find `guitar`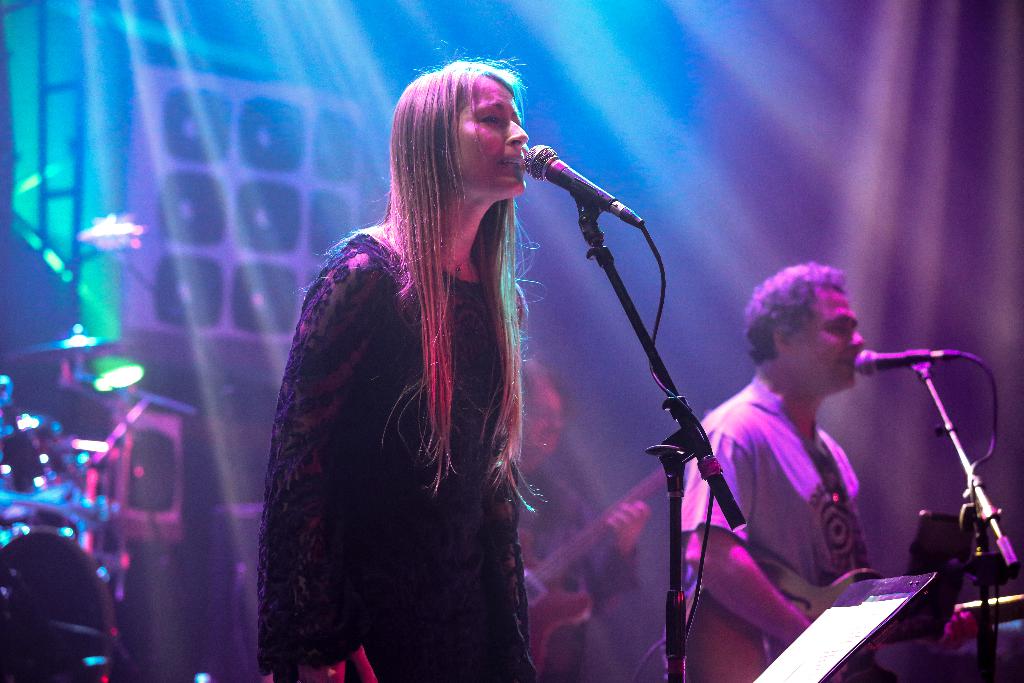
x1=516, y1=409, x2=711, y2=667
